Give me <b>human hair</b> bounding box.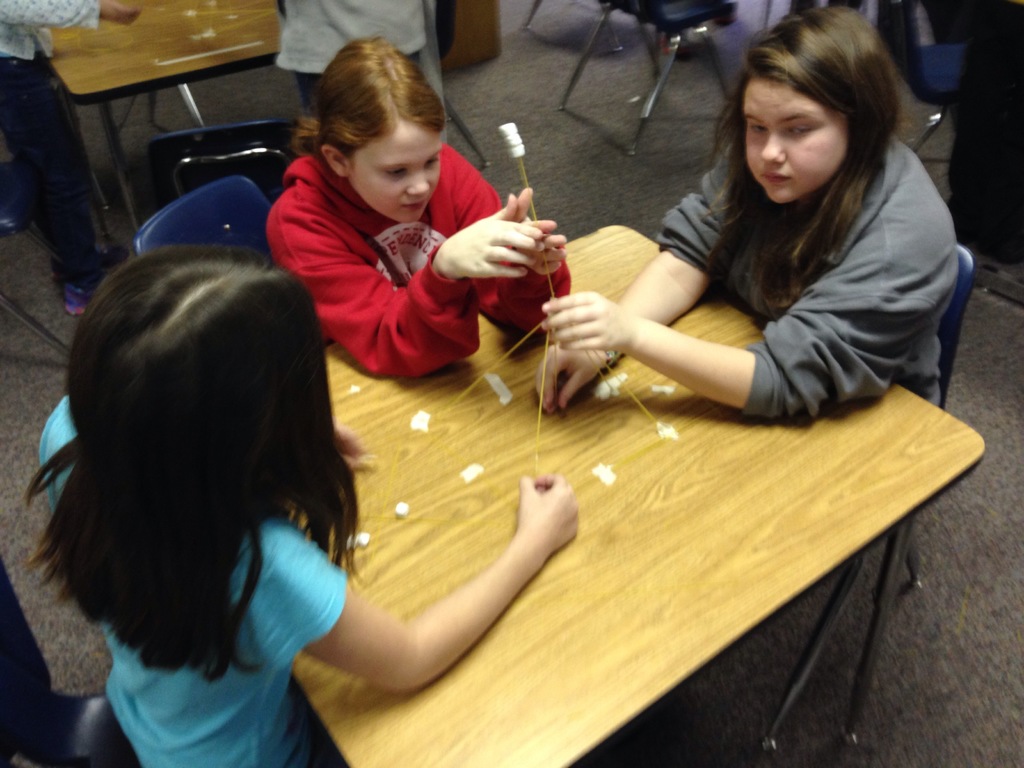
locate(24, 241, 368, 688).
